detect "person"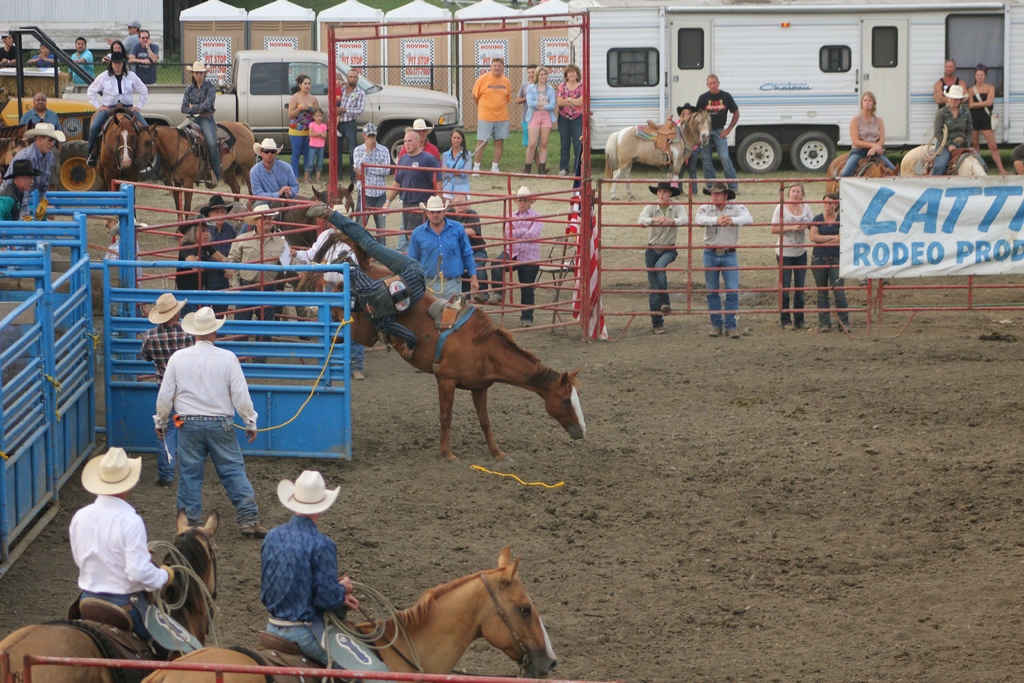
(258, 466, 397, 682)
